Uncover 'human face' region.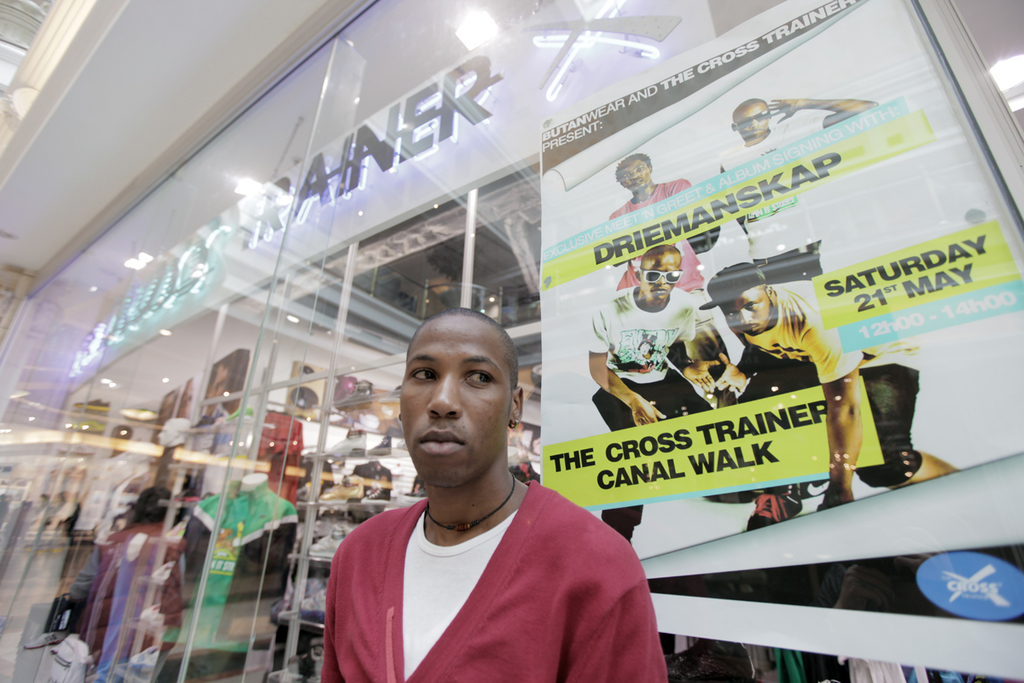
Uncovered: bbox(640, 252, 683, 299).
